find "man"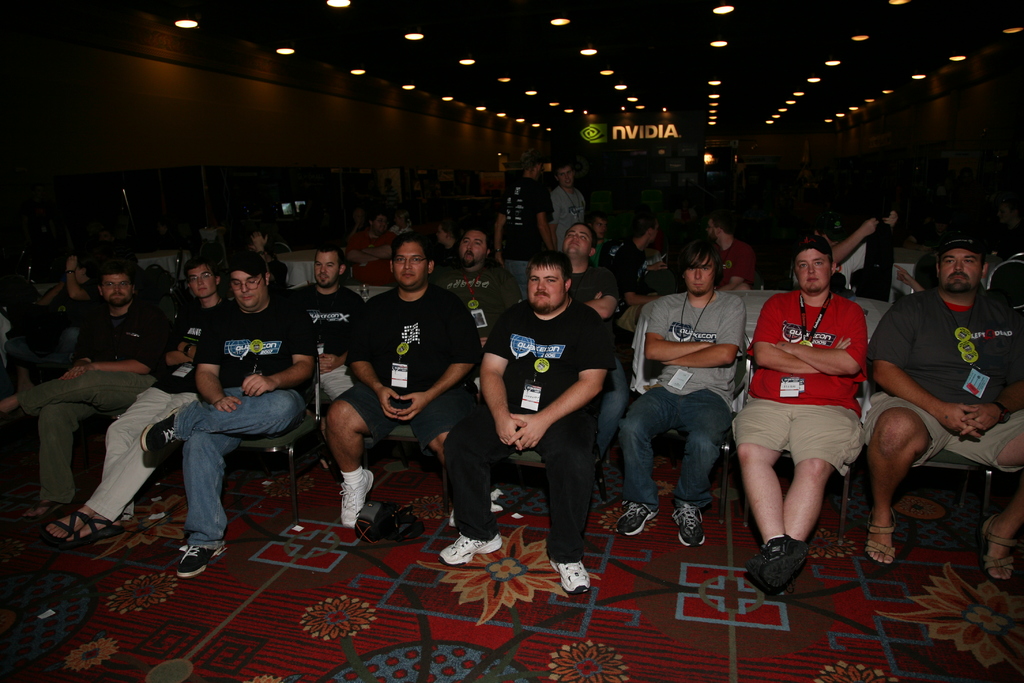
rect(493, 151, 554, 300)
